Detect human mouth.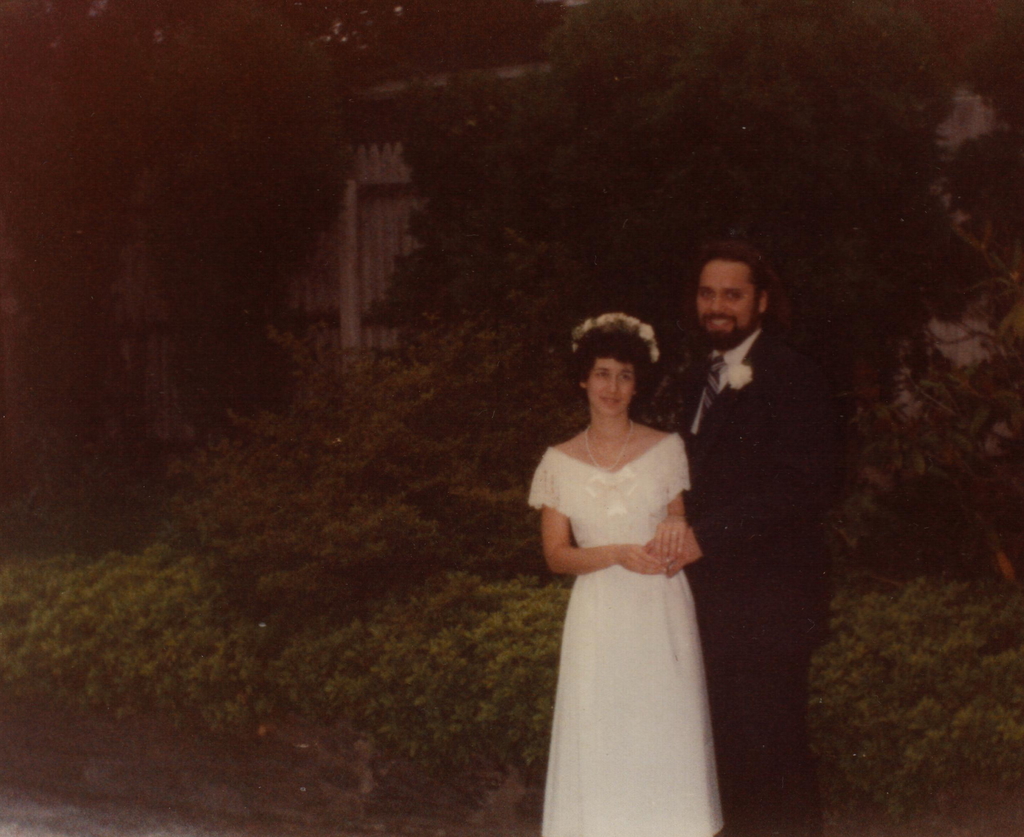
Detected at (601,397,616,403).
